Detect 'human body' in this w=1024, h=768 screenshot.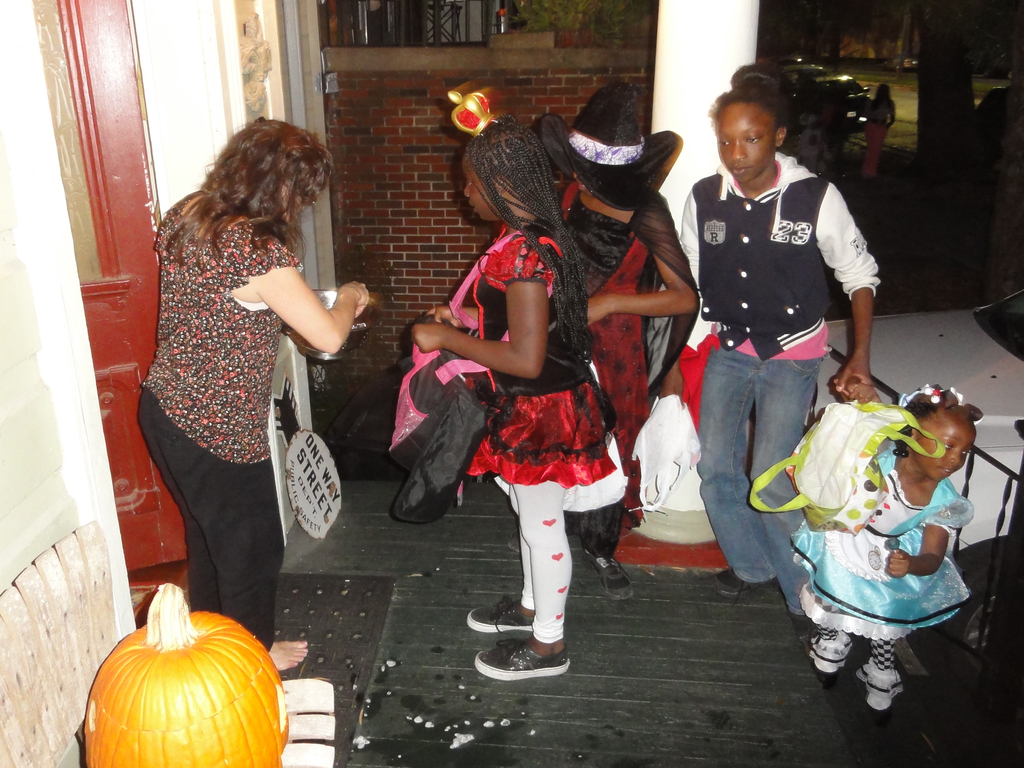
Detection: l=548, t=74, r=700, b=564.
